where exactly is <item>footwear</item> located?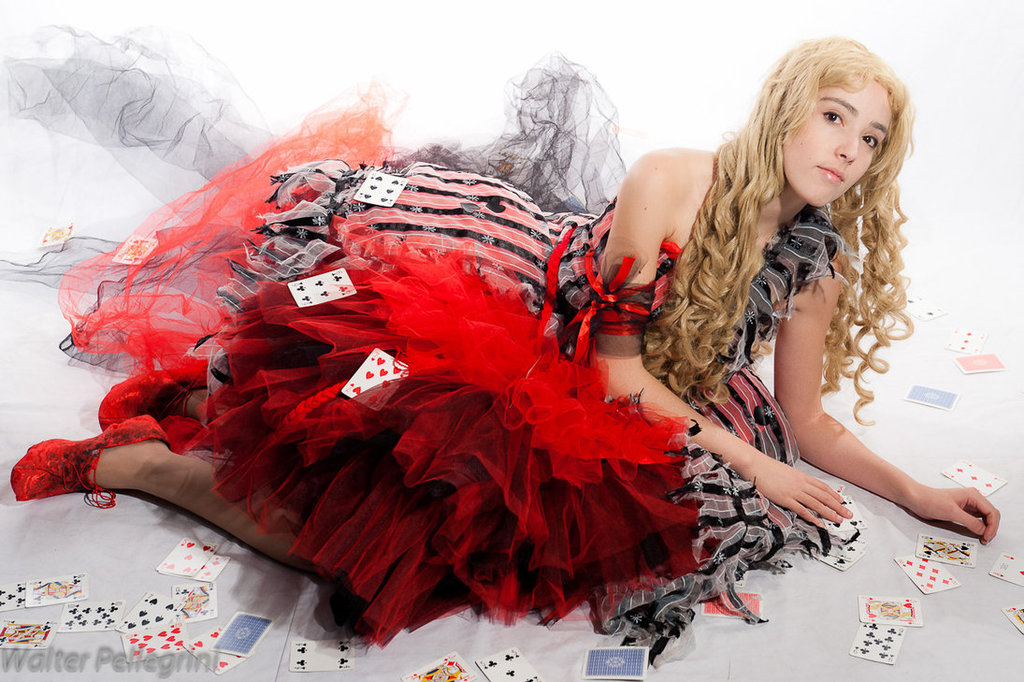
Its bounding box is select_region(10, 416, 172, 508).
